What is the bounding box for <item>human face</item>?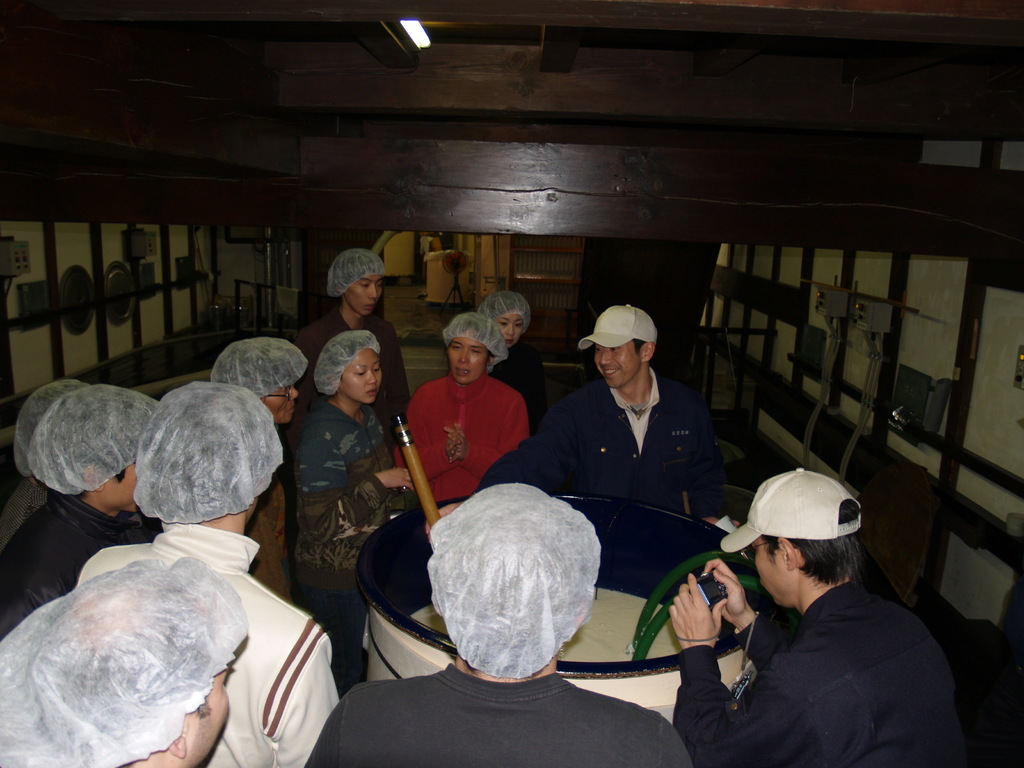
bbox(346, 275, 381, 314).
